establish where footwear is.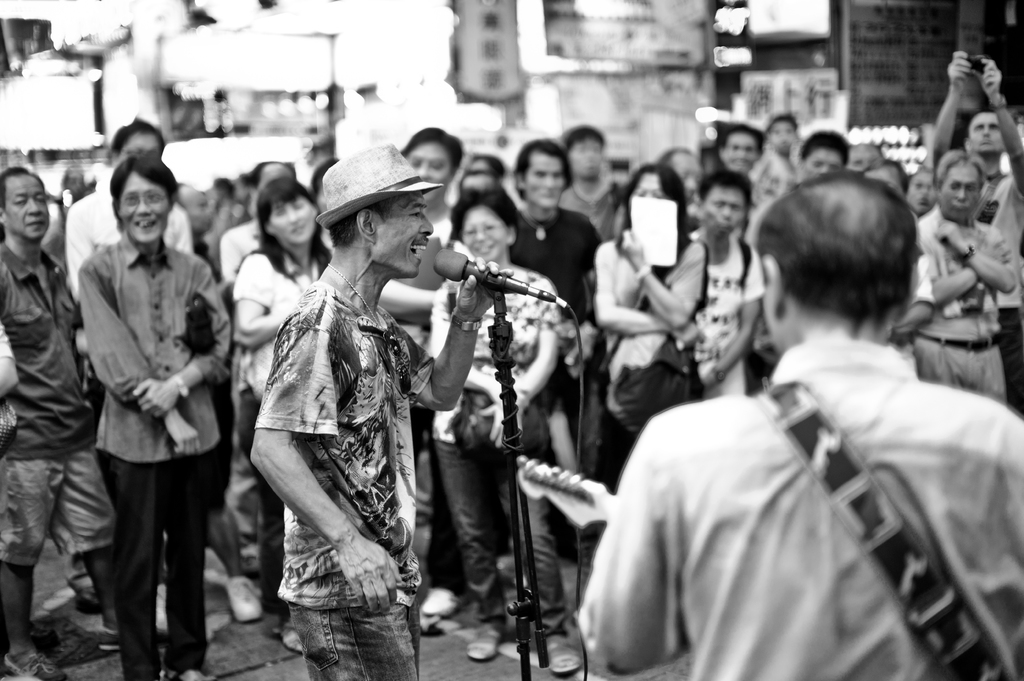
Established at {"left": 2, "top": 646, "right": 66, "bottom": 680}.
